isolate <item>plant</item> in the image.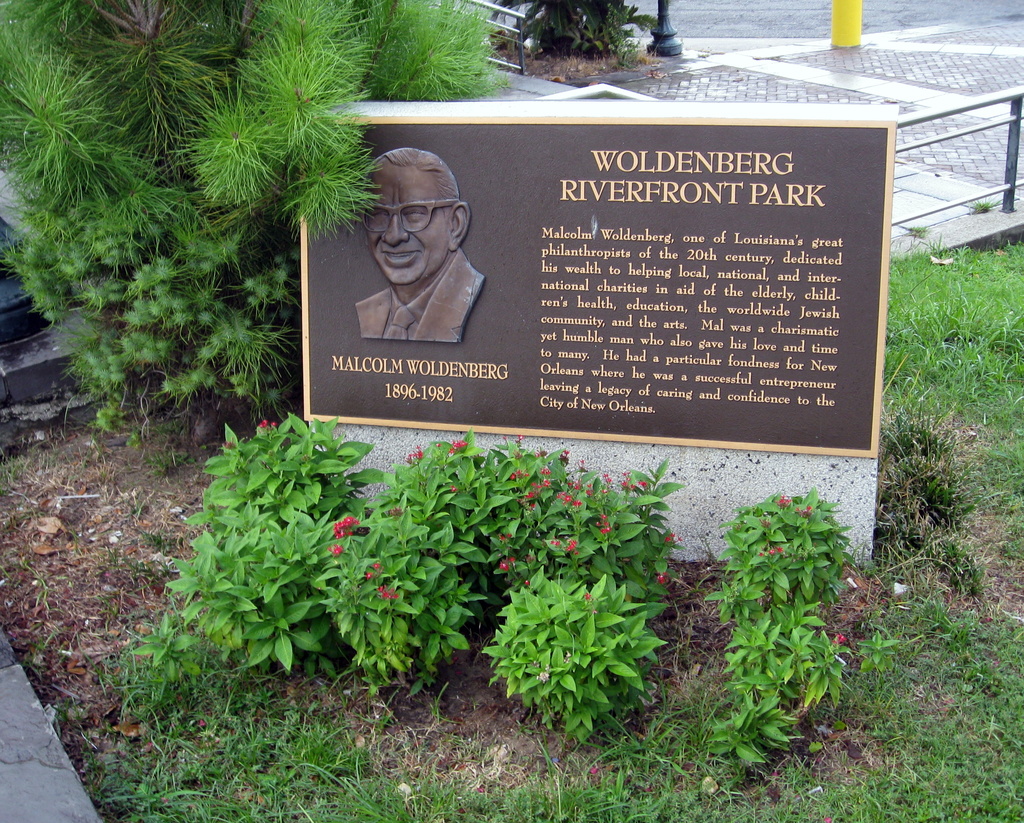
Isolated region: BBox(0, 554, 52, 609).
